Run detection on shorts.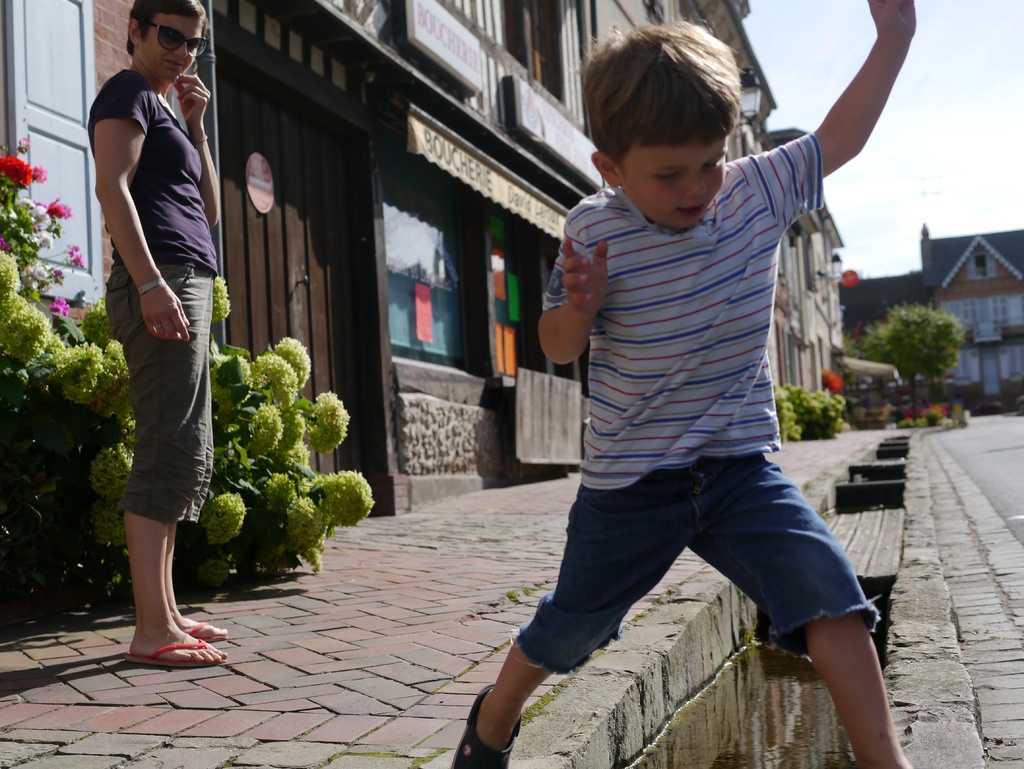
Result: 104/266/213/524.
